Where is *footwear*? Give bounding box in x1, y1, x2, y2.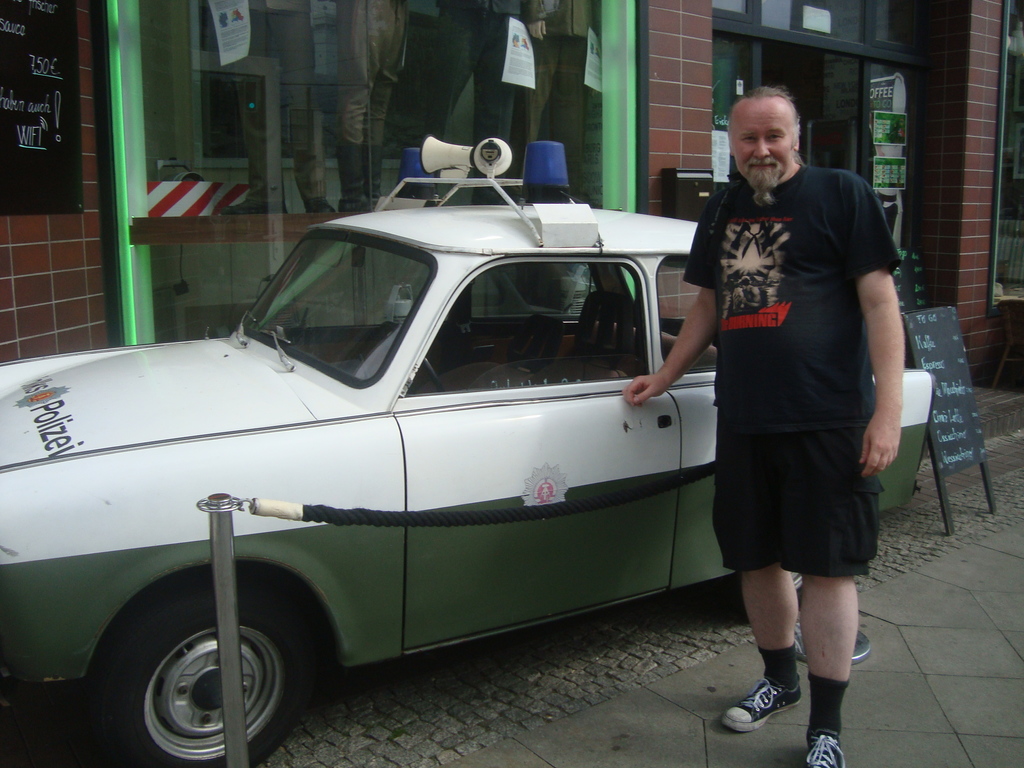
807, 730, 844, 767.
